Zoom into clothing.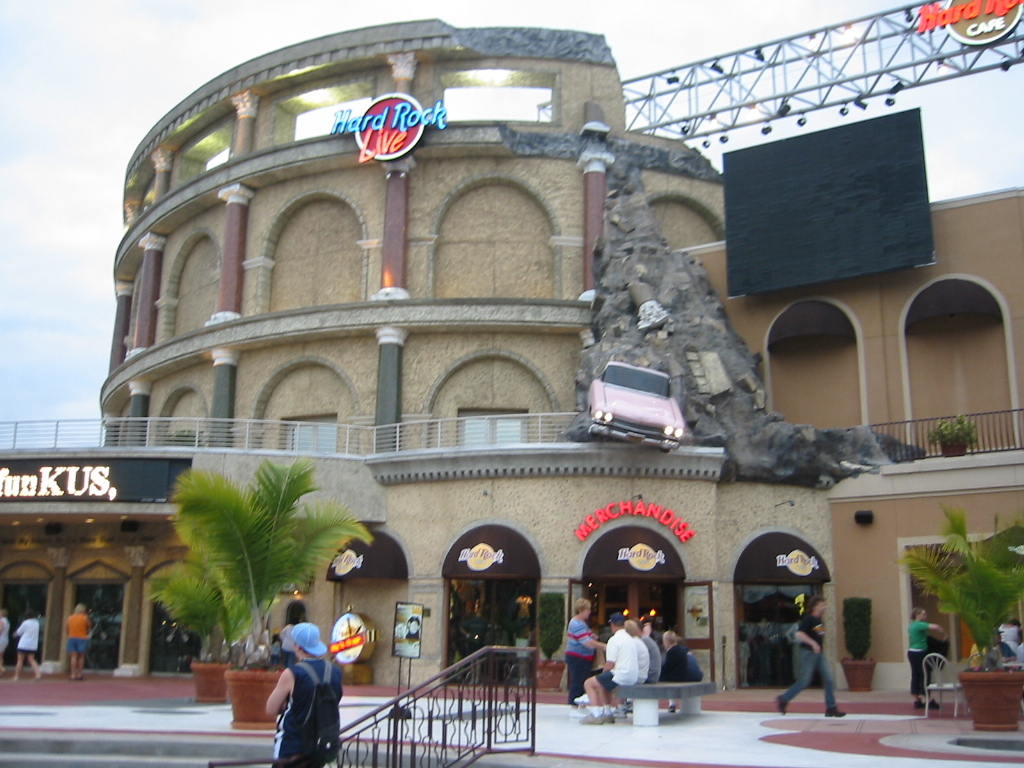
Zoom target: x1=261, y1=630, x2=340, y2=758.
